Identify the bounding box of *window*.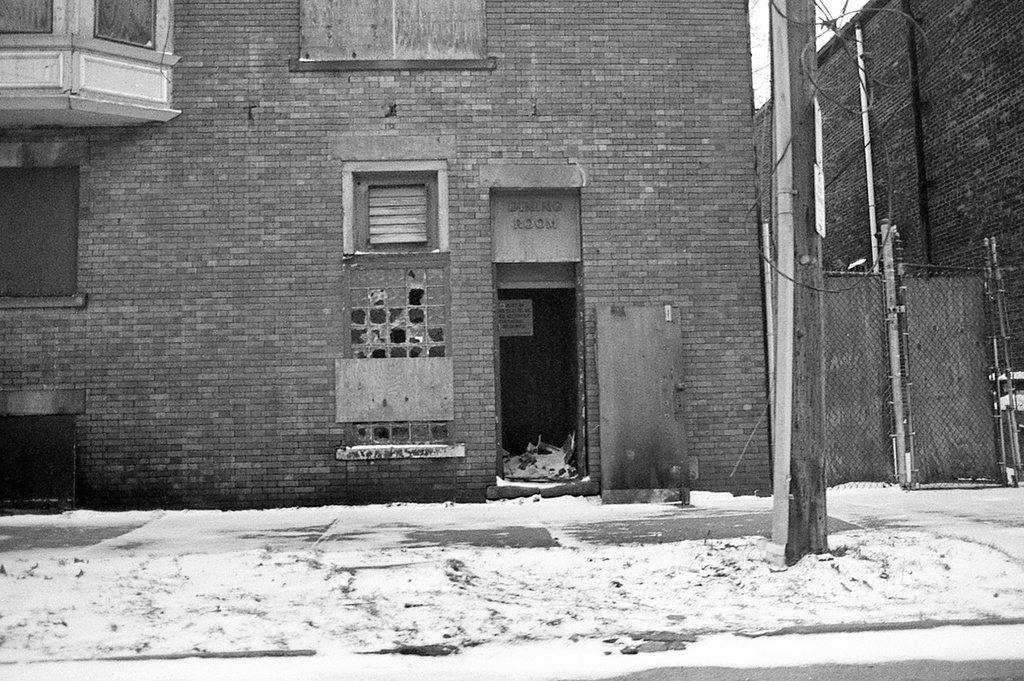
bbox=[337, 158, 447, 253].
